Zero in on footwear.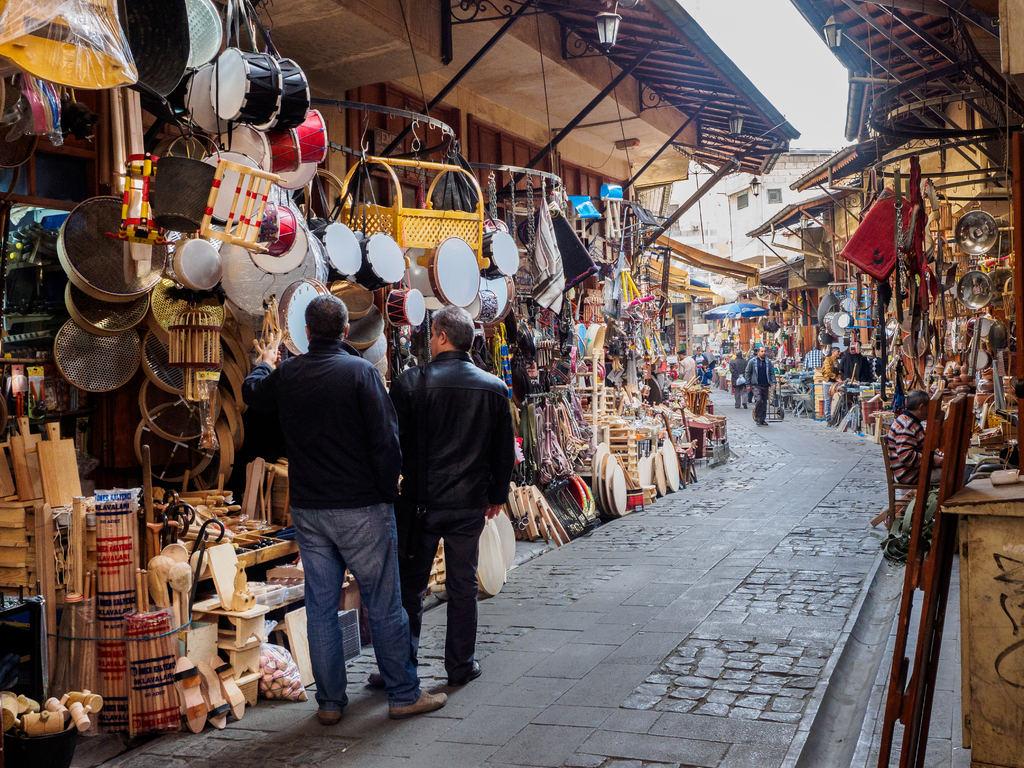
Zeroed in: 387:684:446:723.
